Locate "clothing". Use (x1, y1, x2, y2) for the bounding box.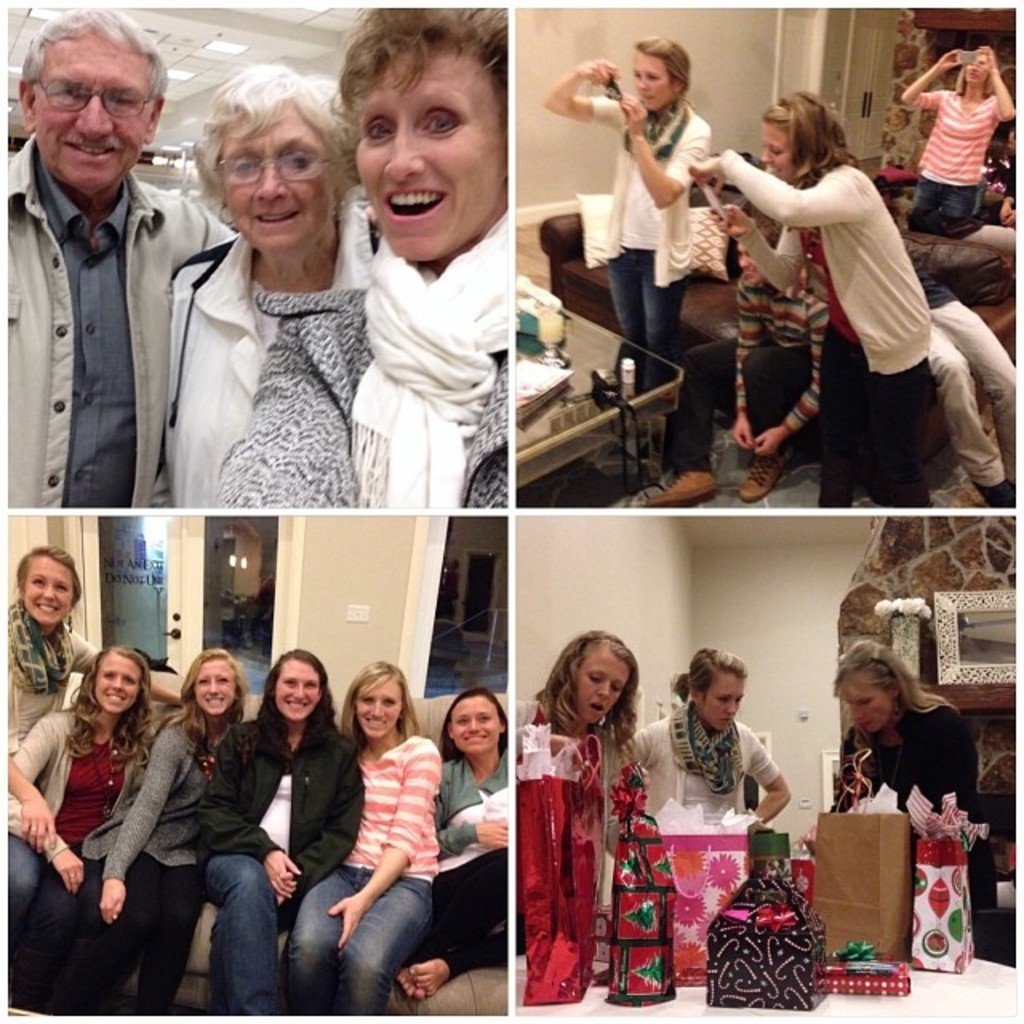
(682, 245, 830, 467).
